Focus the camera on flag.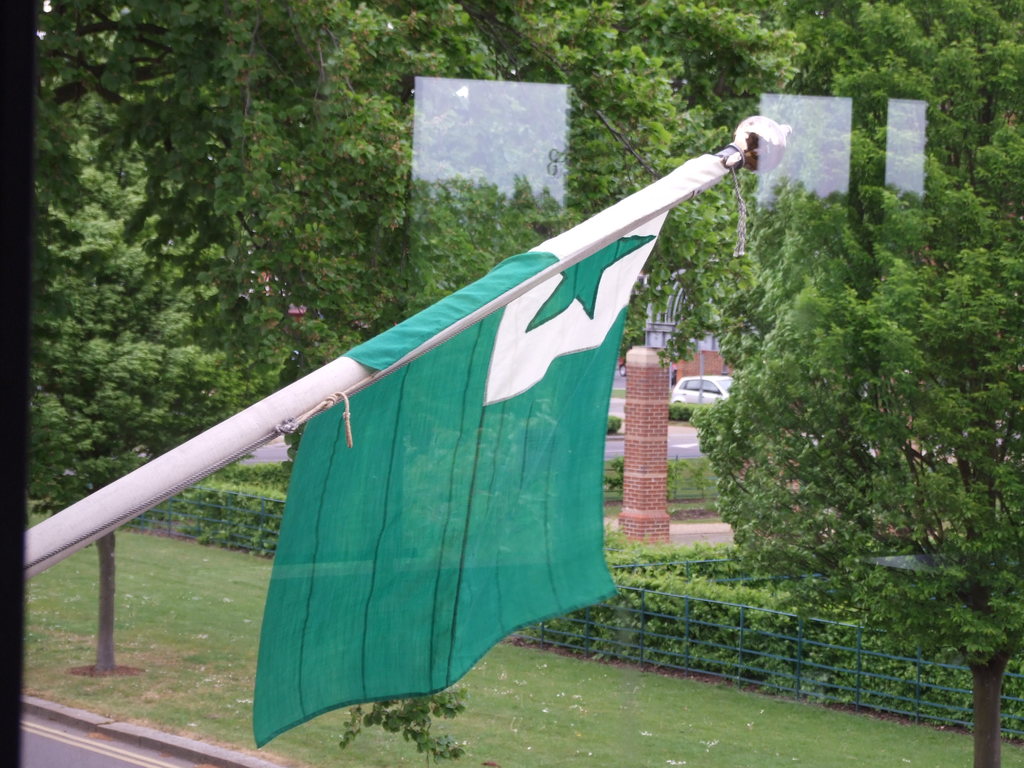
Focus region: pyautogui.locateOnScreen(250, 150, 733, 752).
